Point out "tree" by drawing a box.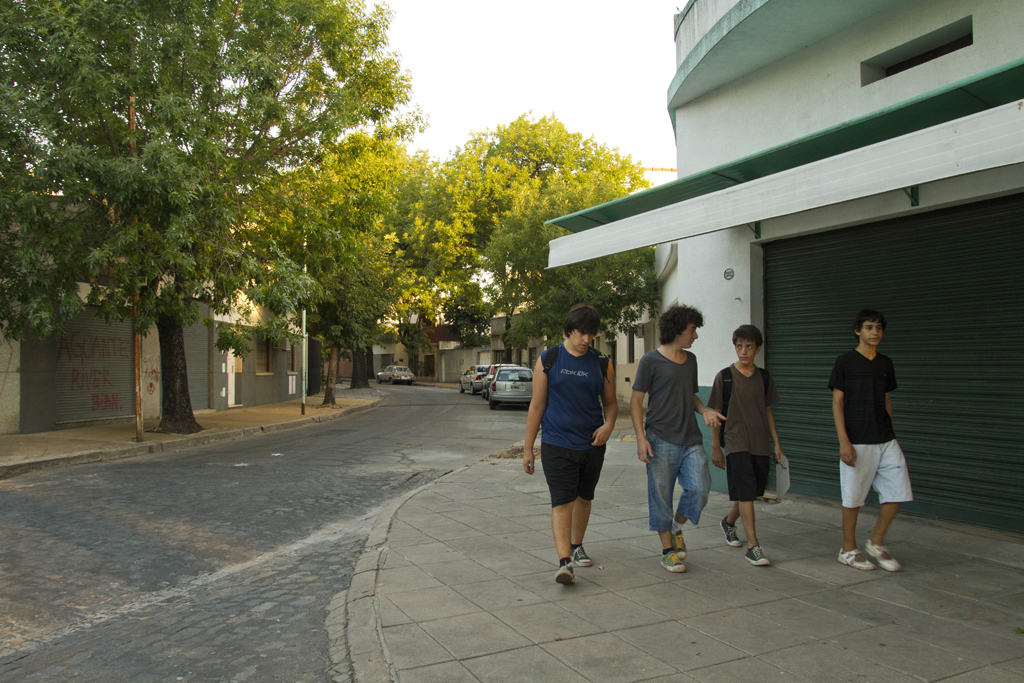
rect(15, 39, 407, 423).
